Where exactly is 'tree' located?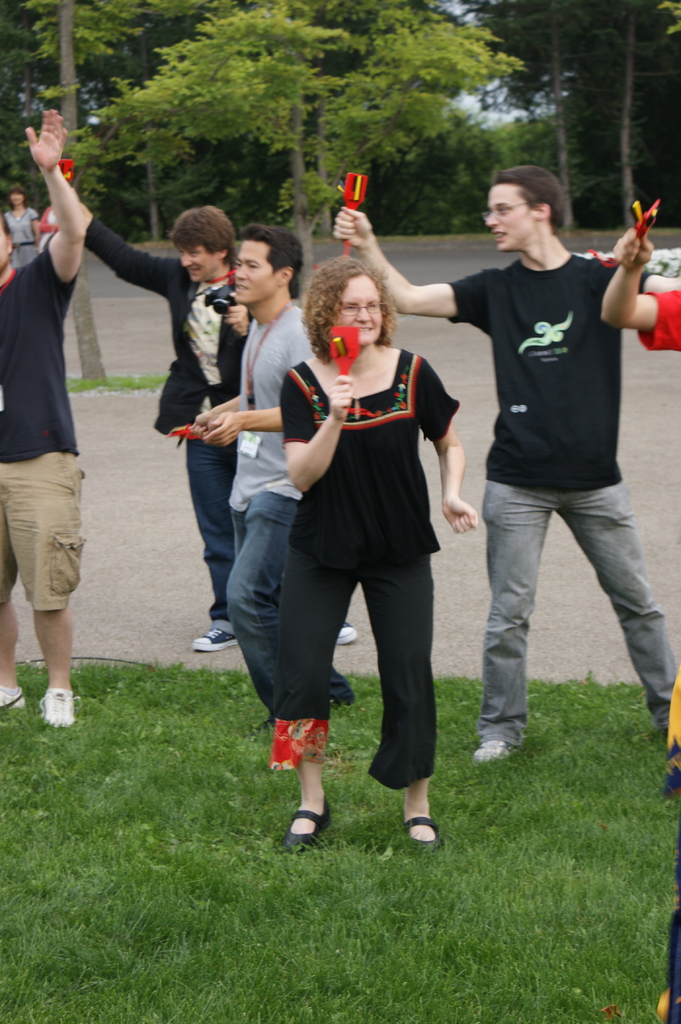
Its bounding box is 343:84:578:245.
